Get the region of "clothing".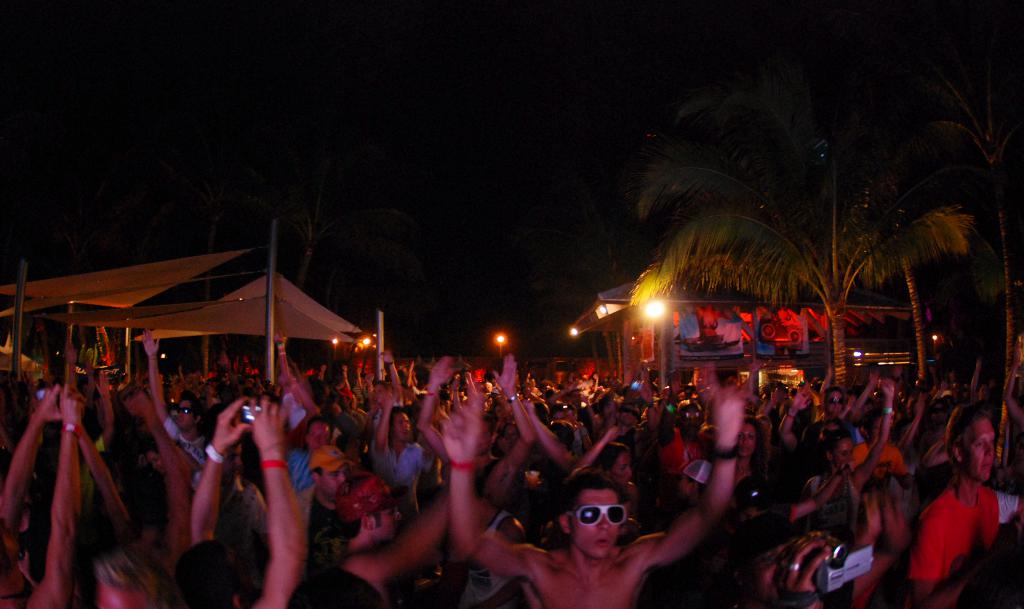
654 425 704 489.
